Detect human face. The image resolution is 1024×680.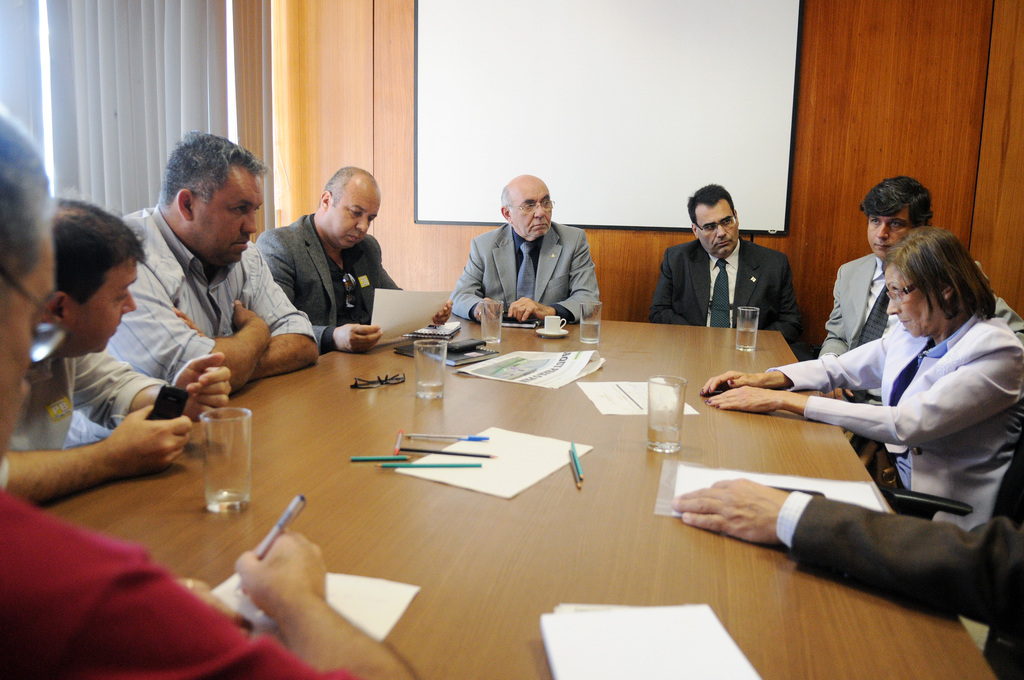
Rect(70, 259, 138, 355).
